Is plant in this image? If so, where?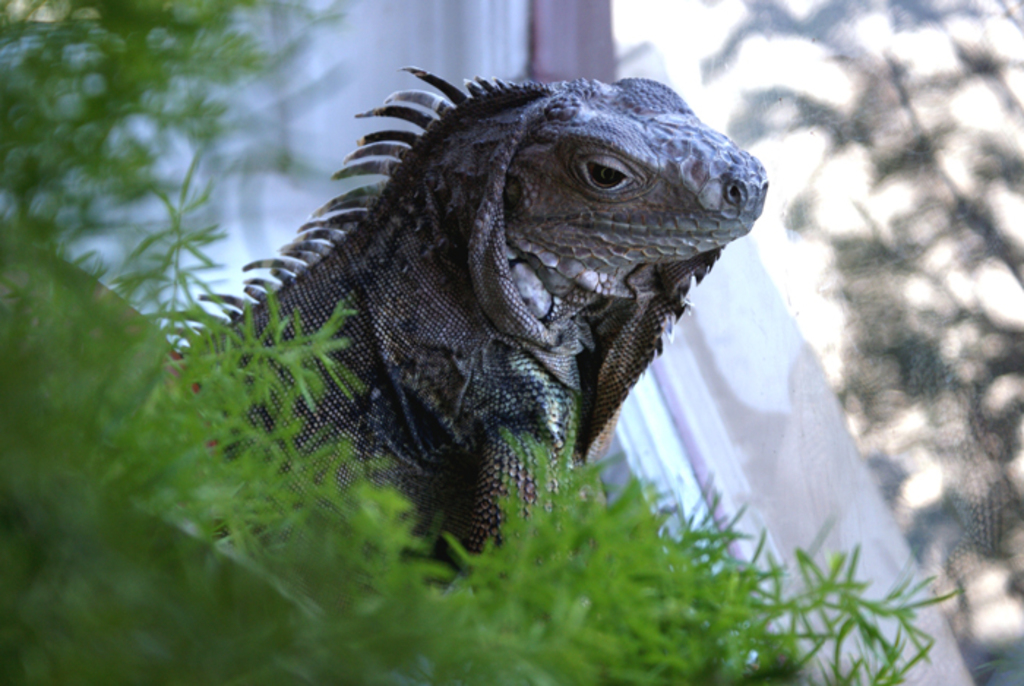
Yes, at (left=0, top=0, right=958, bottom=685).
